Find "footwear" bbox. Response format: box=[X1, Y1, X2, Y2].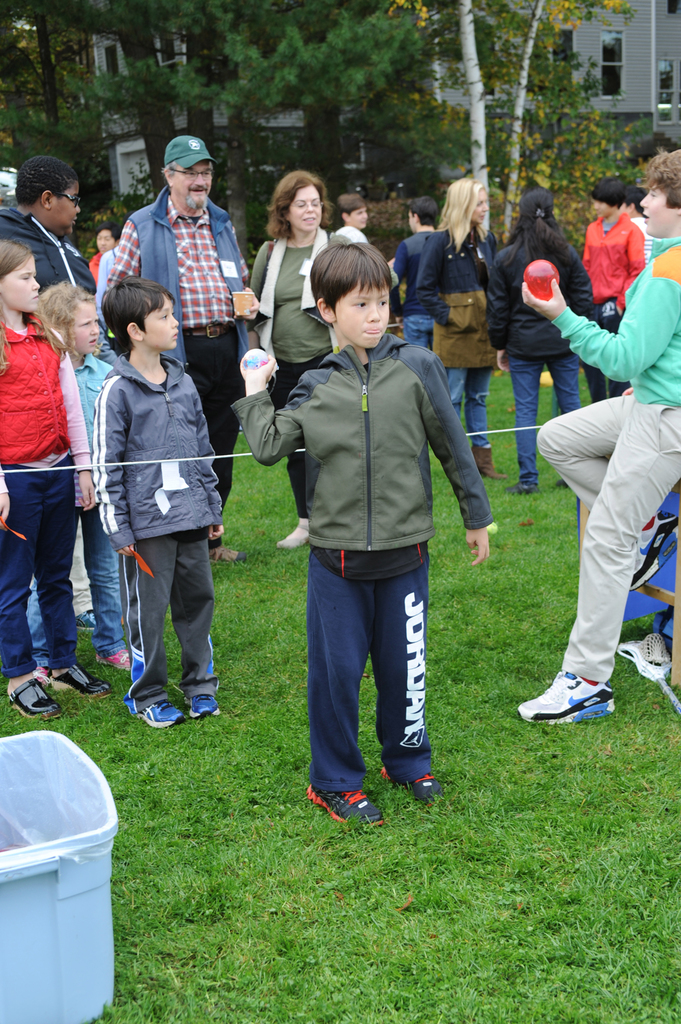
box=[537, 670, 630, 731].
